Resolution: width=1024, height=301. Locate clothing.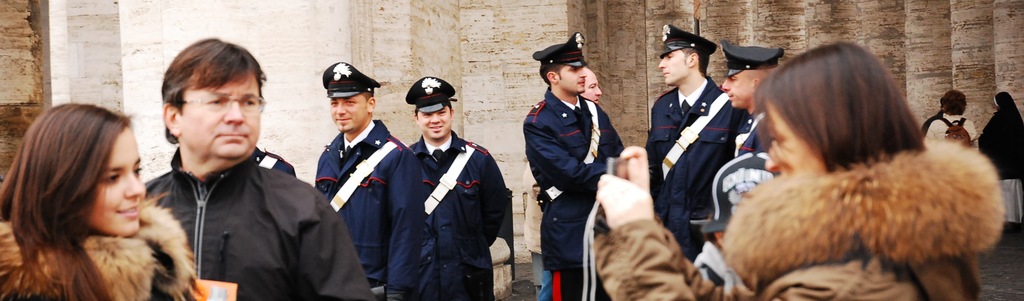
123, 104, 348, 297.
